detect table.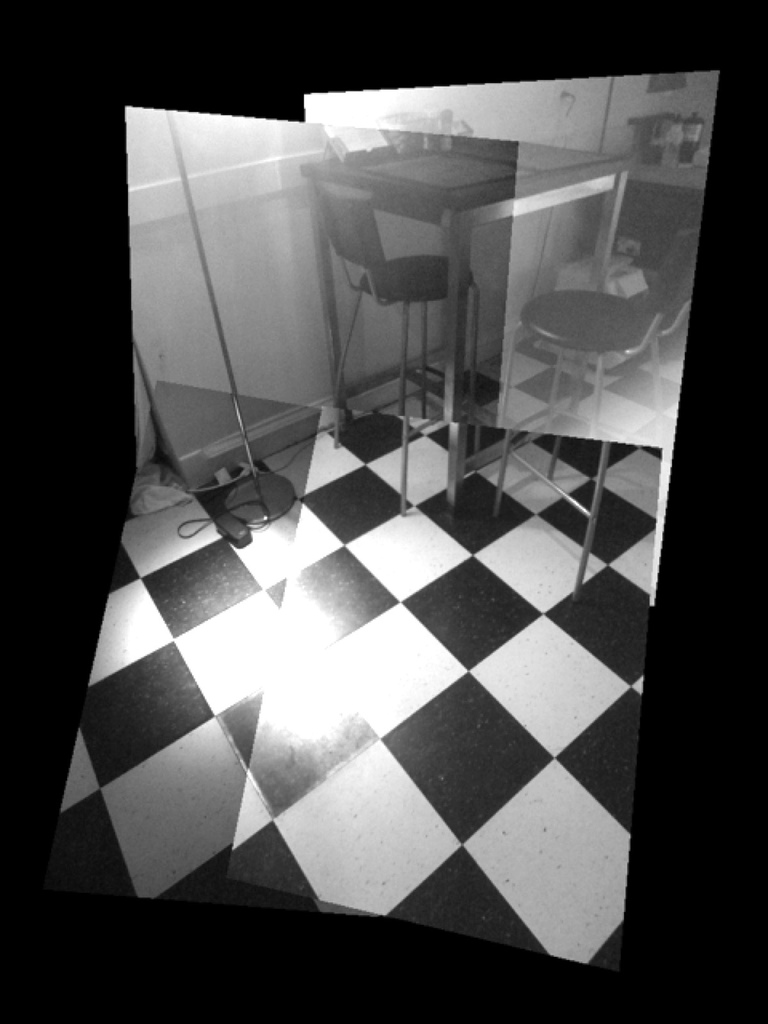
Detected at 296/111/637/515.
